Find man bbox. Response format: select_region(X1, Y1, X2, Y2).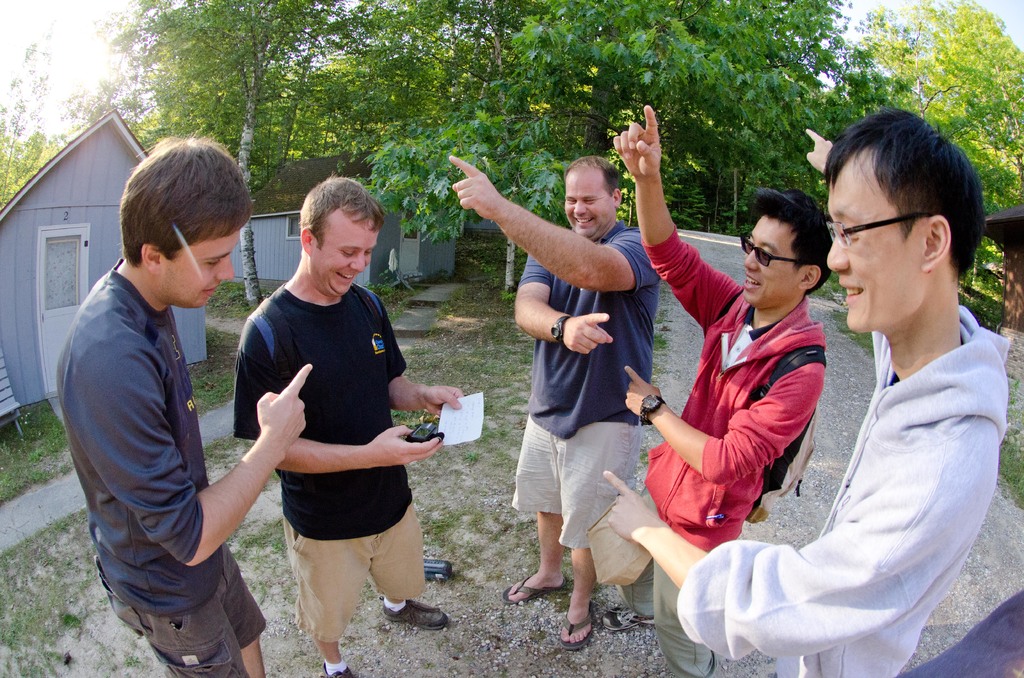
select_region(236, 172, 459, 677).
